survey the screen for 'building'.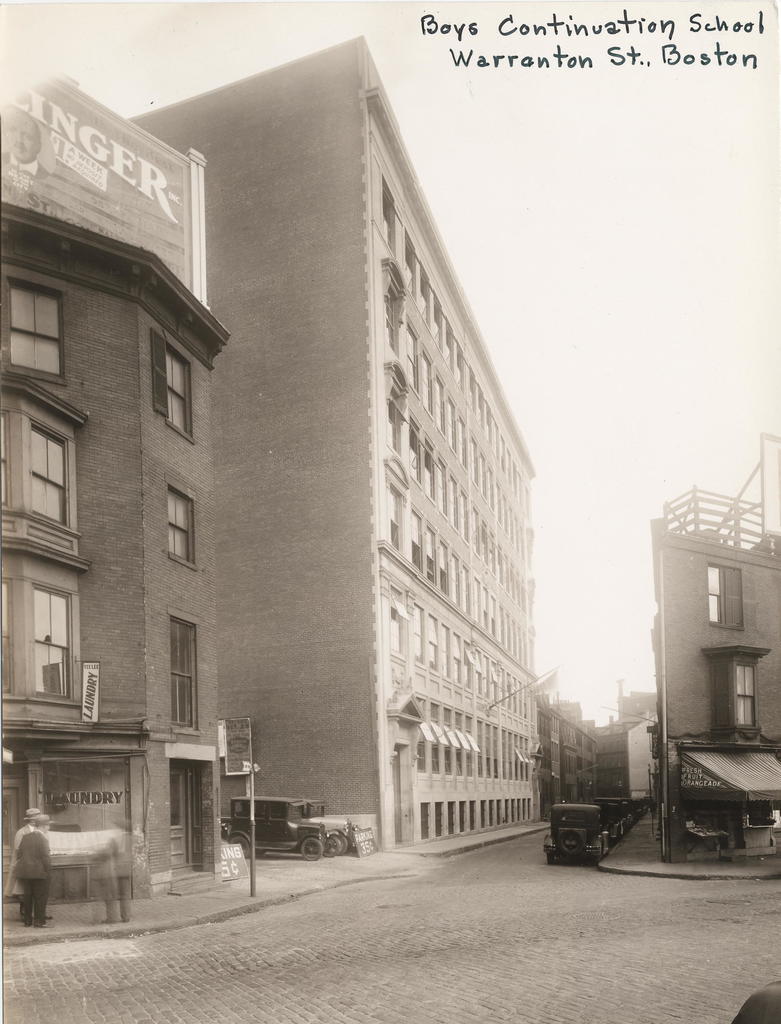
Survey found: BBox(0, 54, 226, 914).
